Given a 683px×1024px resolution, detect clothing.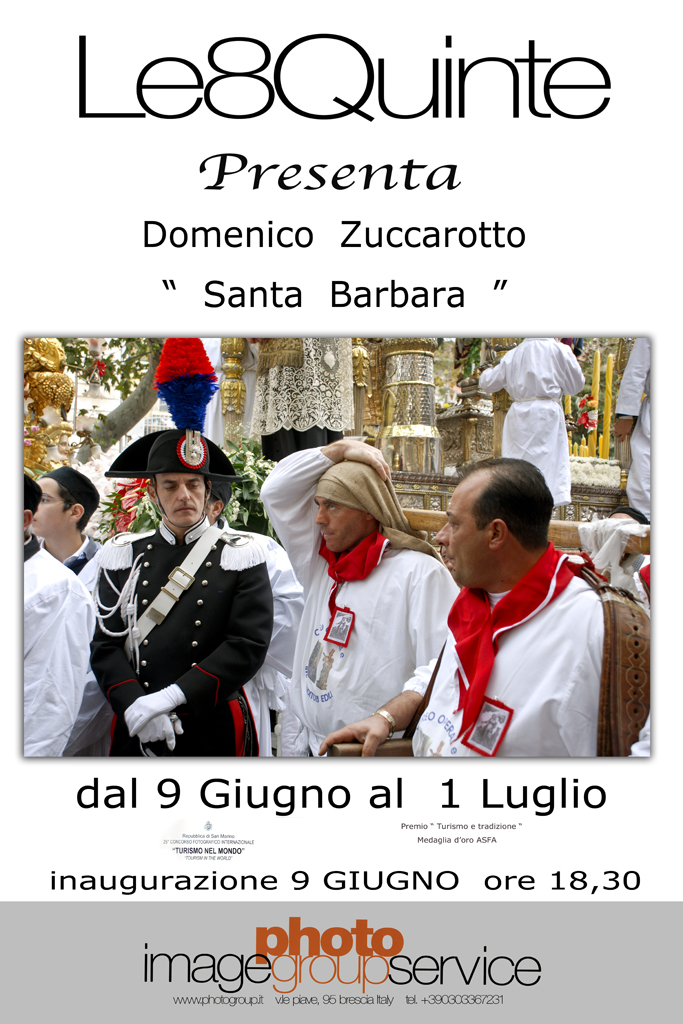
box=[59, 529, 117, 749].
